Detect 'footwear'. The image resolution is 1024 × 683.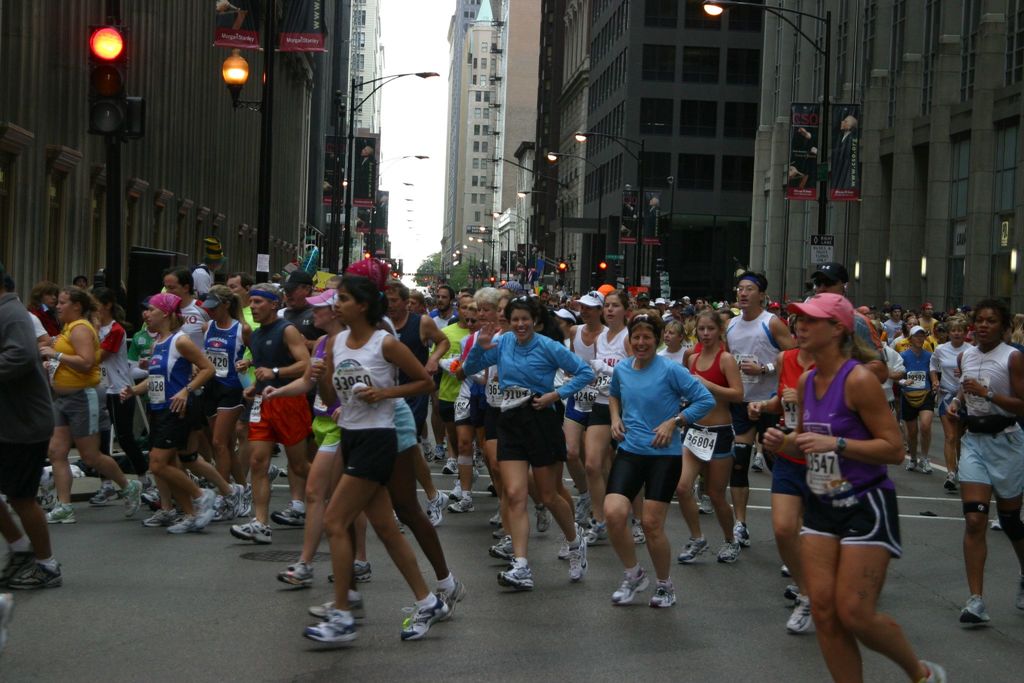
(x1=194, y1=487, x2=216, y2=534).
